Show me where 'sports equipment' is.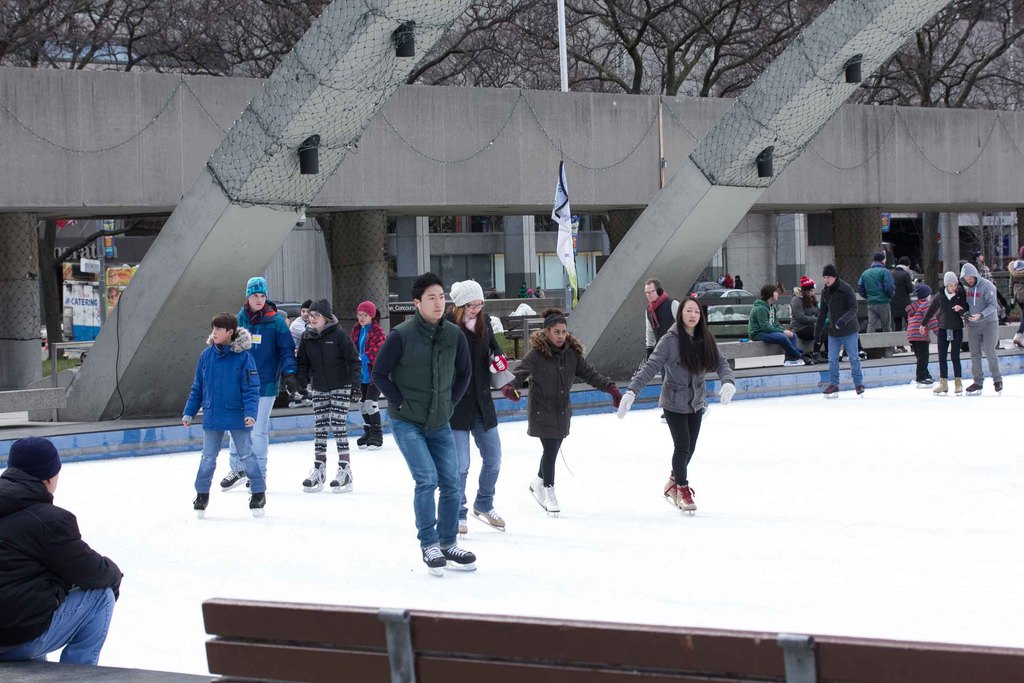
'sports equipment' is at (x1=422, y1=542, x2=447, y2=577).
